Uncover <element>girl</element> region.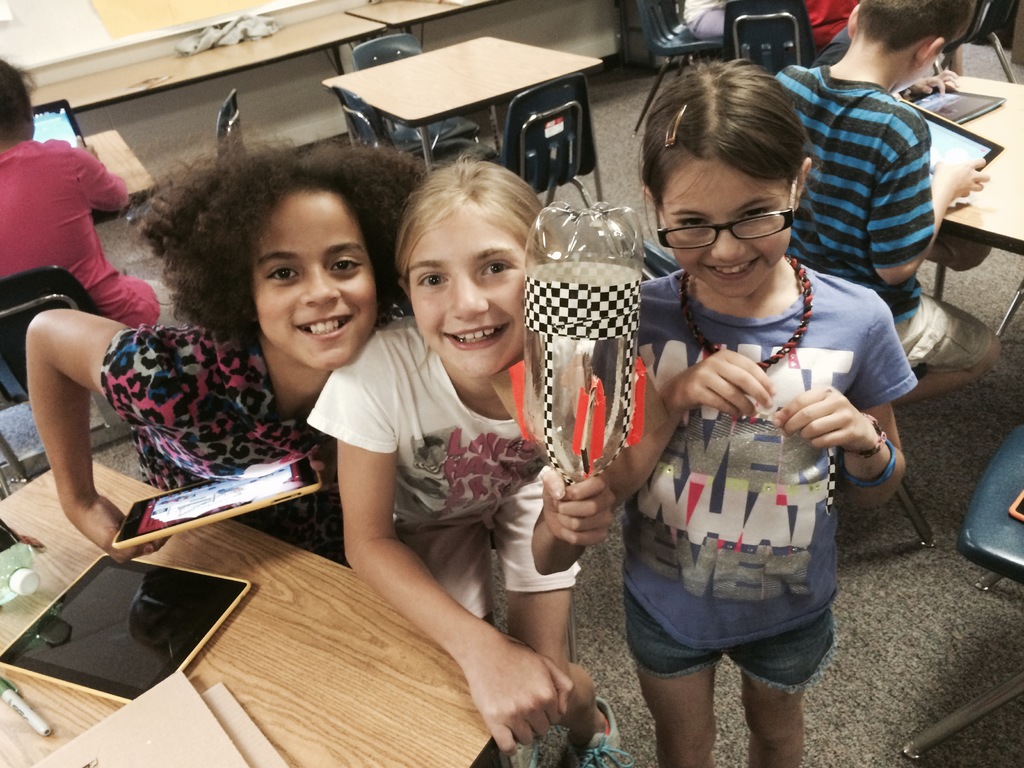
Uncovered: 17, 135, 433, 567.
